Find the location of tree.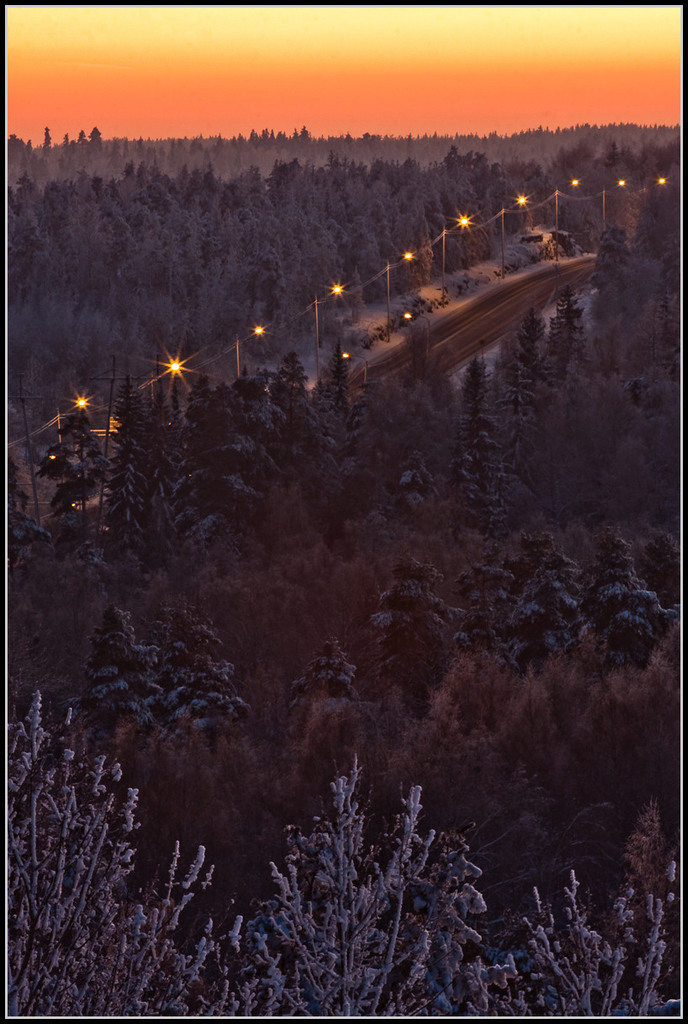
Location: {"x1": 429, "y1": 208, "x2": 624, "y2": 517}.
